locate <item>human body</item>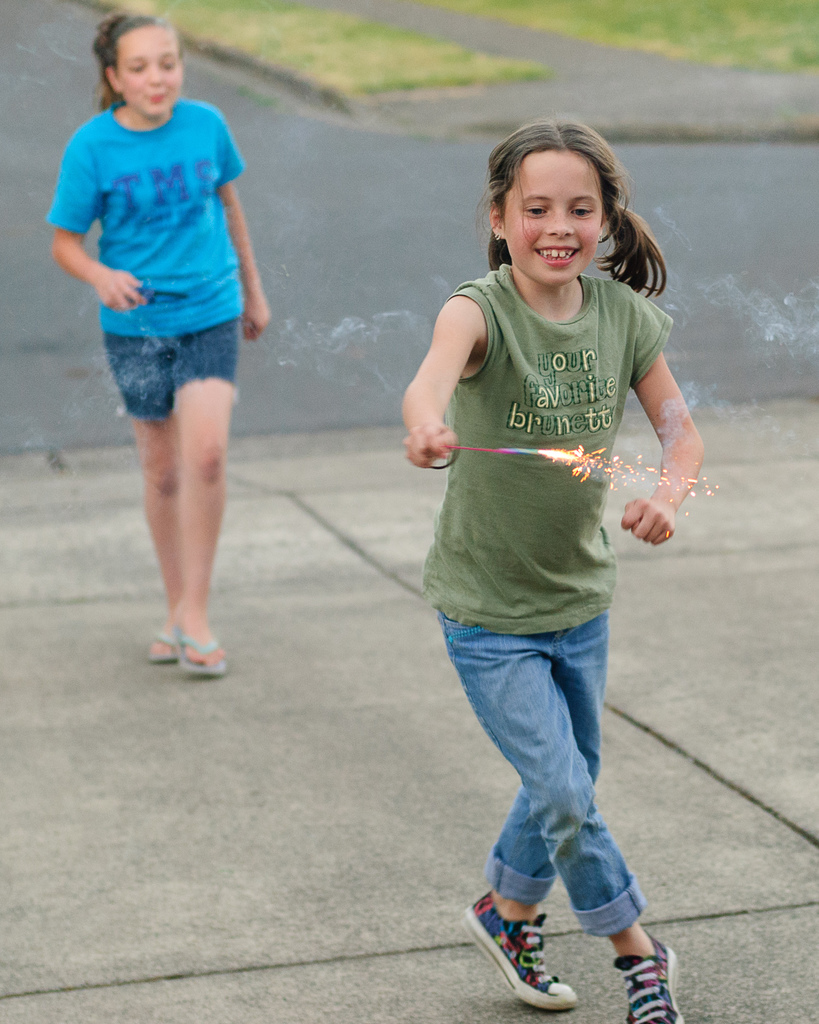
rect(67, 36, 284, 687)
